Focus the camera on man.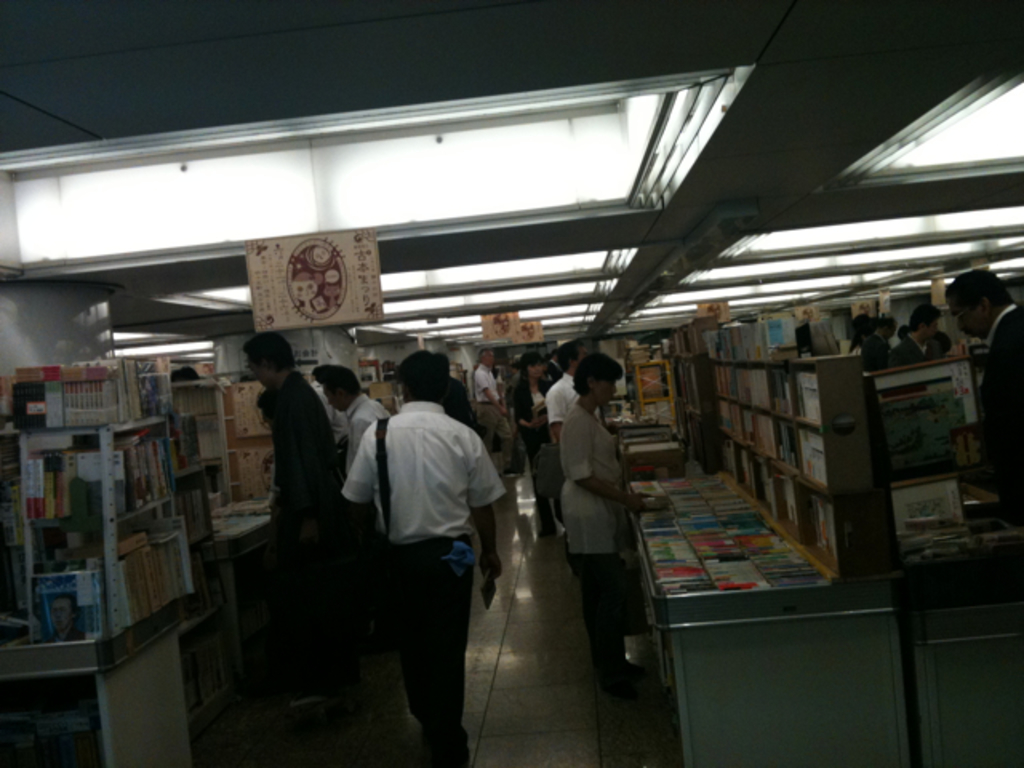
Focus region: Rect(341, 341, 506, 730).
